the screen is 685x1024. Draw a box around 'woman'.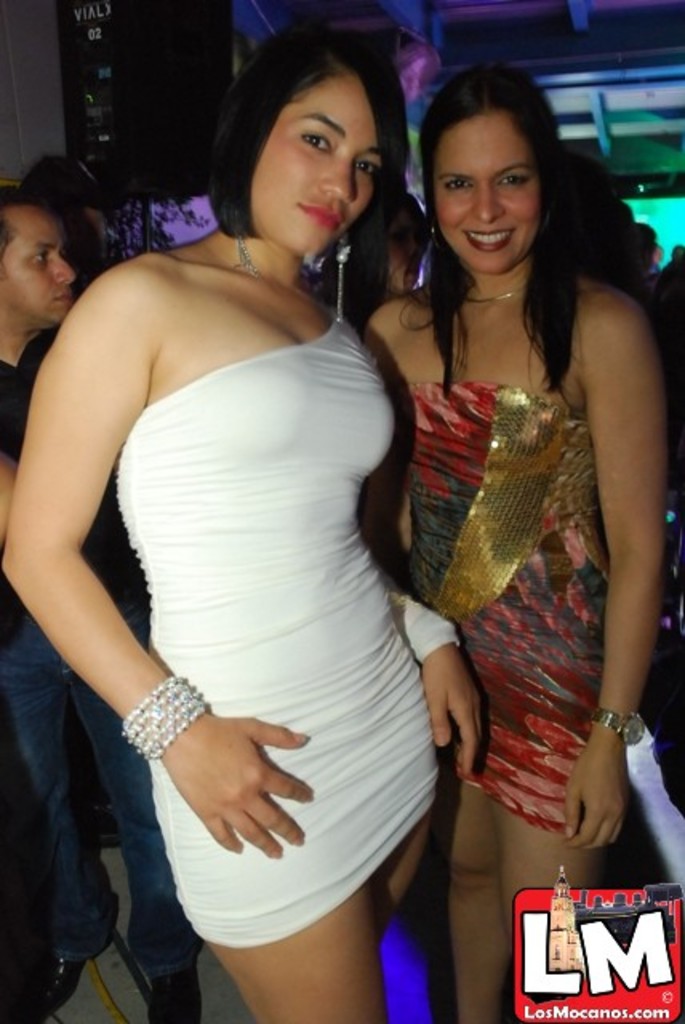
(354,51,672,1022).
